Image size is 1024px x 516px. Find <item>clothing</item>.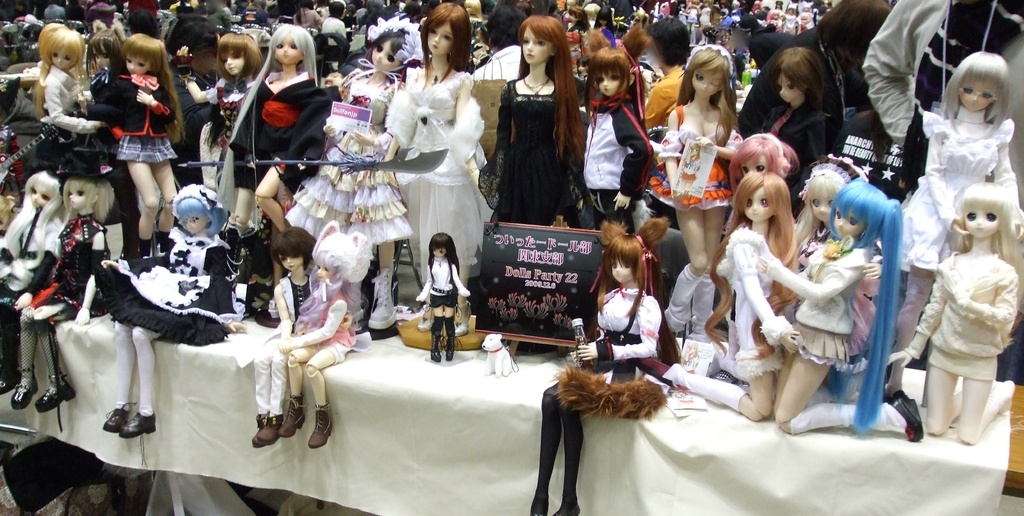
box=[296, 57, 428, 246].
